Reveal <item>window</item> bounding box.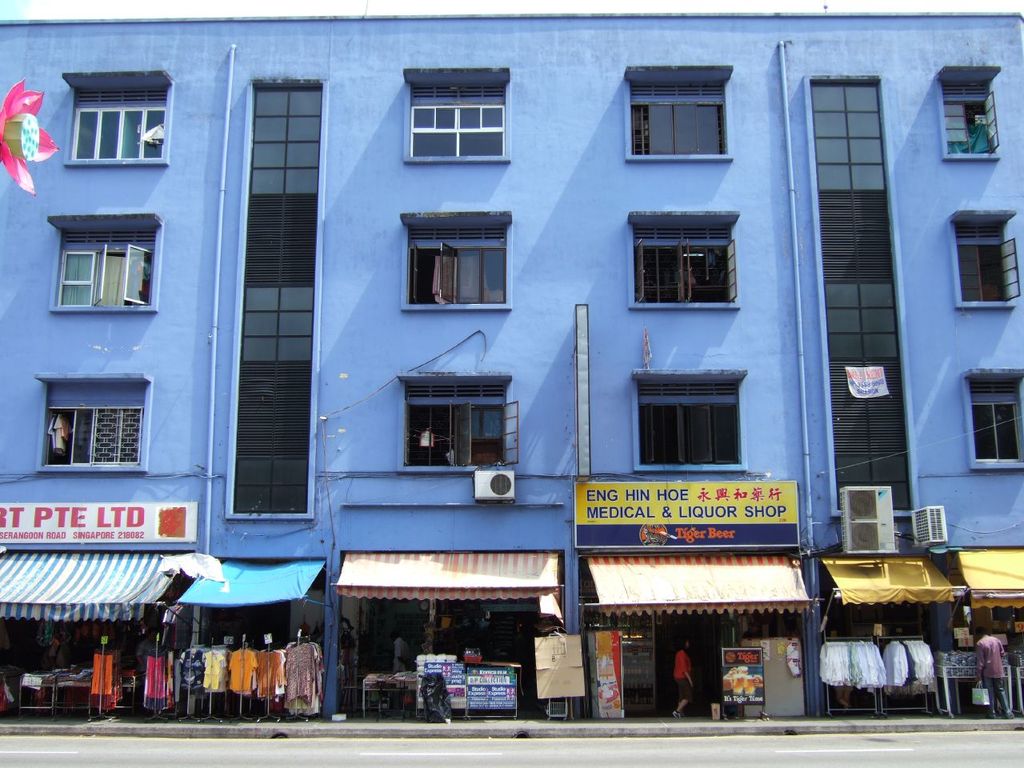
Revealed: (403,90,490,162).
